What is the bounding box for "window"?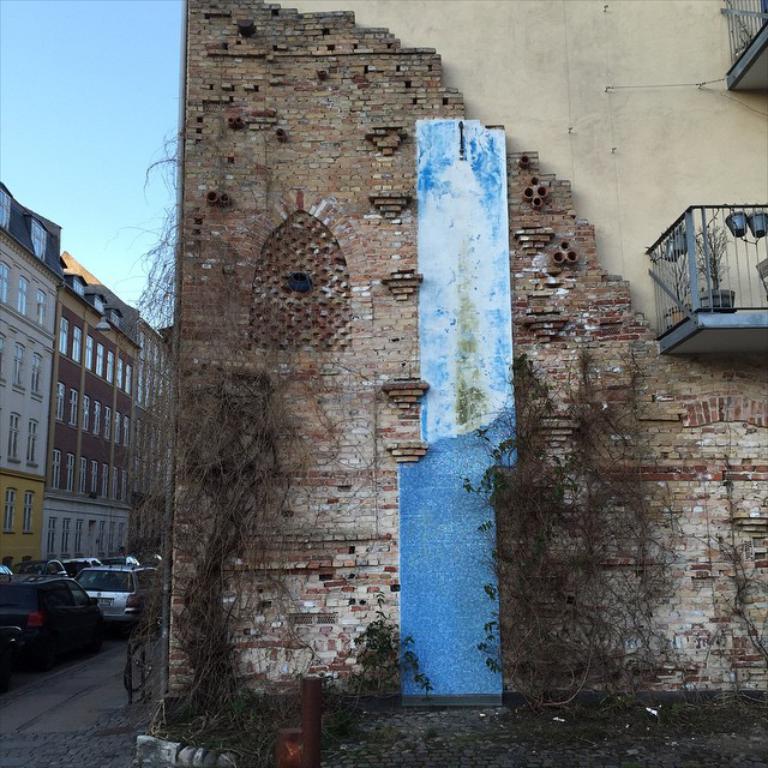
(0,184,14,229).
